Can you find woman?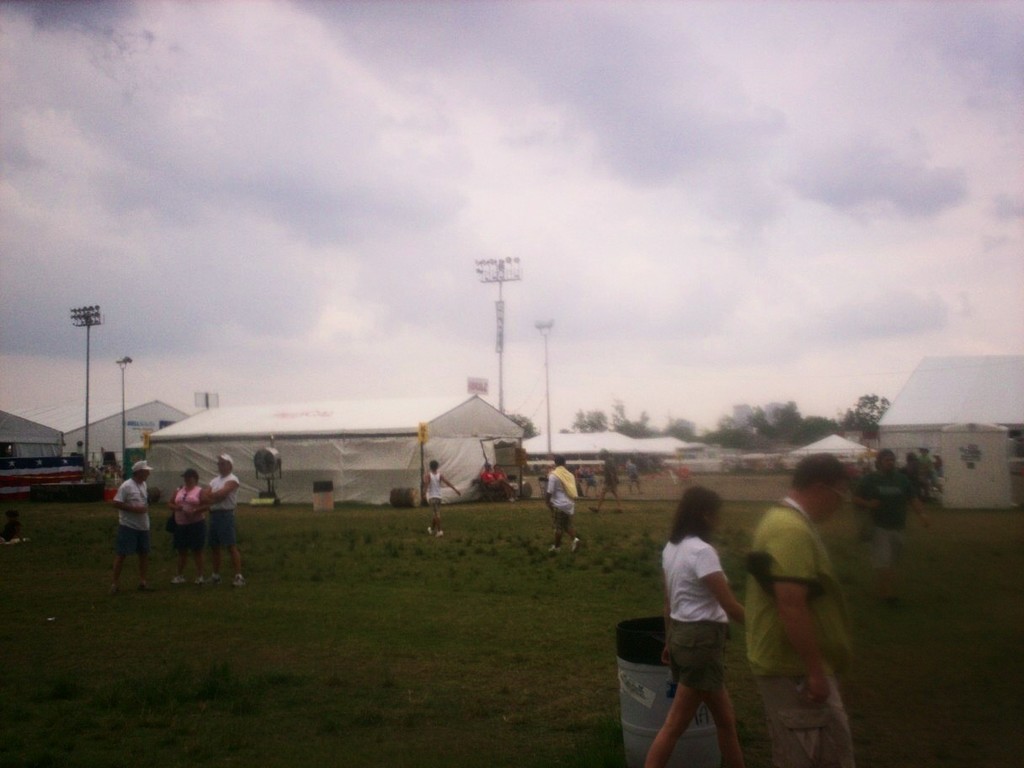
Yes, bounding box: [114, 467, 154, 600].
